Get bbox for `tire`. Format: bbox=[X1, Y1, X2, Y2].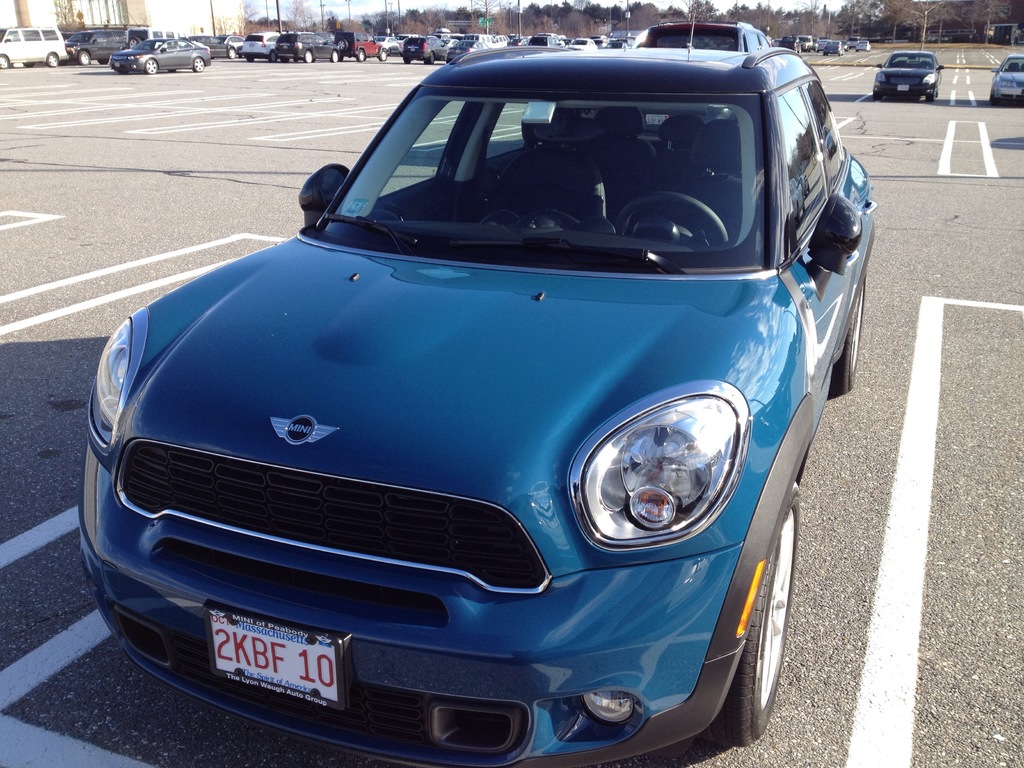
bbox=[97, 58, 109, 68].
